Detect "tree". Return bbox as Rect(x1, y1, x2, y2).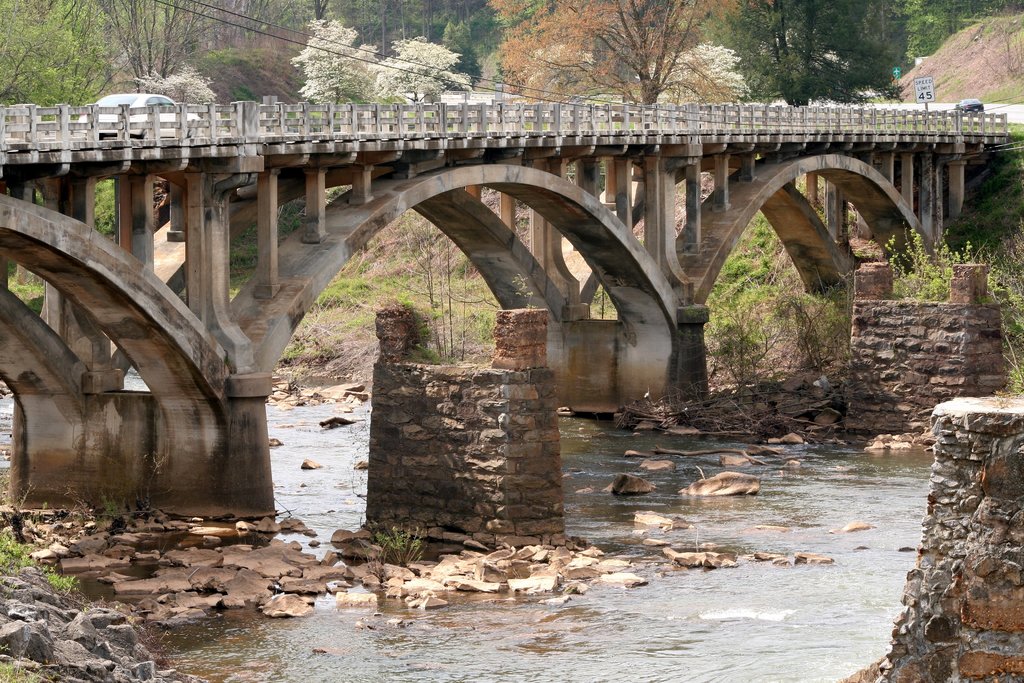
Rect(290, 17, 386, 103).
